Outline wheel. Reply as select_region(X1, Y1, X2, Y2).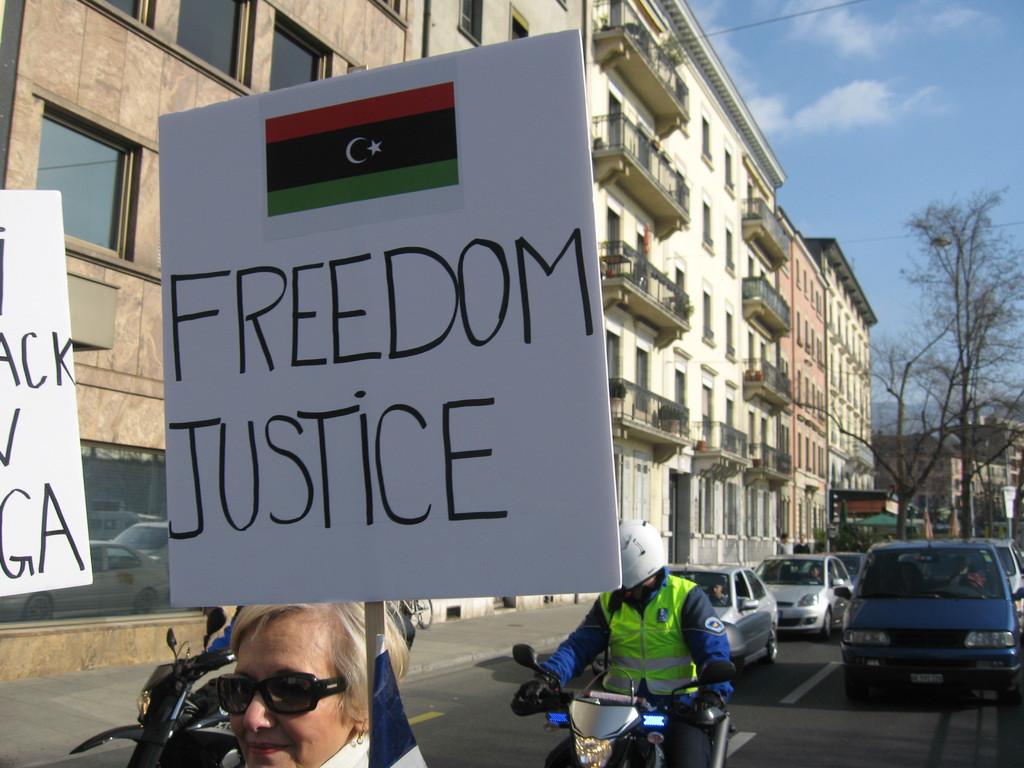
select_region(765, 628, 781, 666).
